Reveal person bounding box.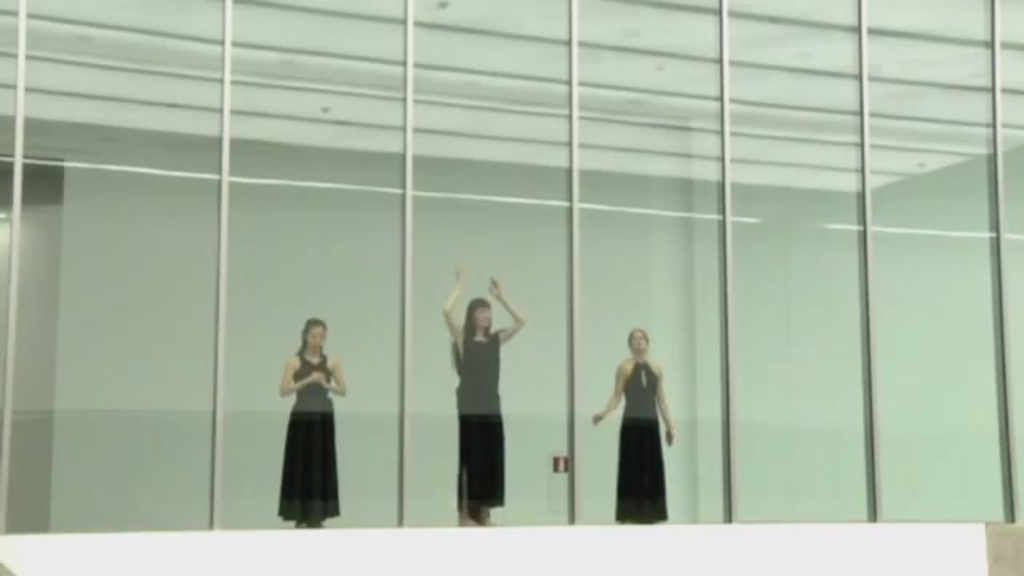
Revealed: left=584, top=322, right=683, bottom=531.
